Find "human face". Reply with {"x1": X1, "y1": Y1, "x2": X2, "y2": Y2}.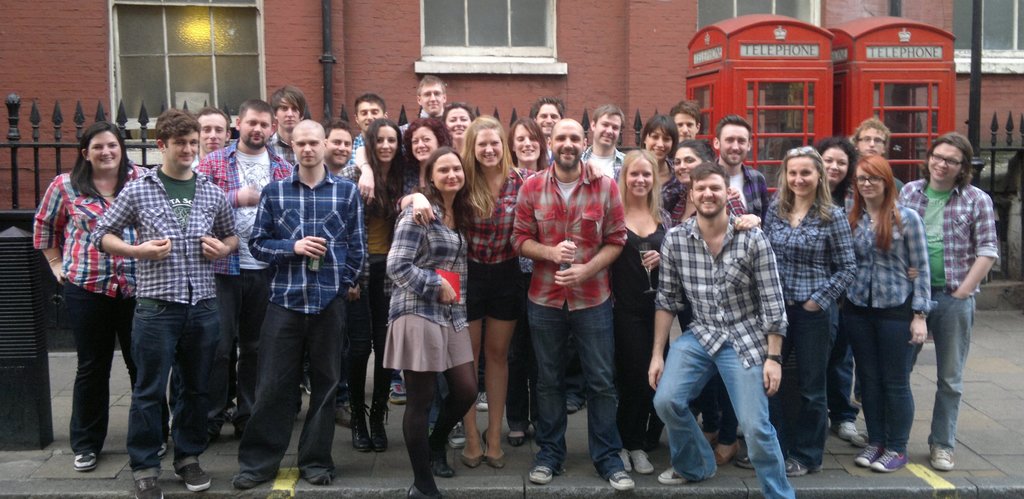
{"x1": 240, "y1": 109, "x2": 266, "y2": 144}.
